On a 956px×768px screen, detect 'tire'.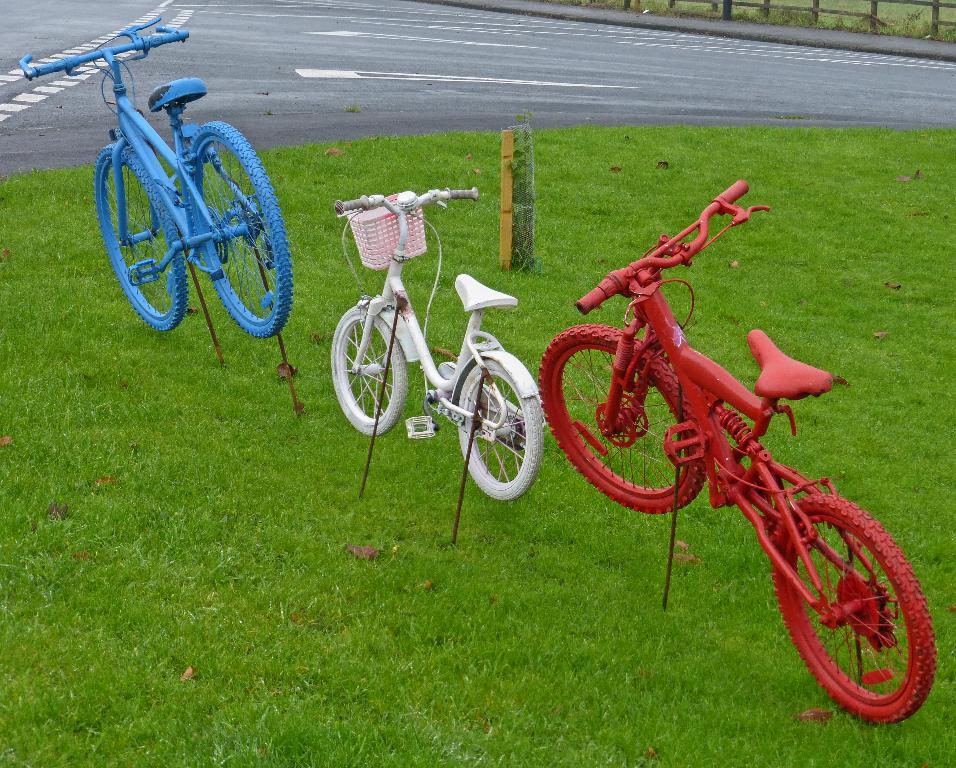
pyautogui.locateOnScreen(191, 121, 293, 336).
